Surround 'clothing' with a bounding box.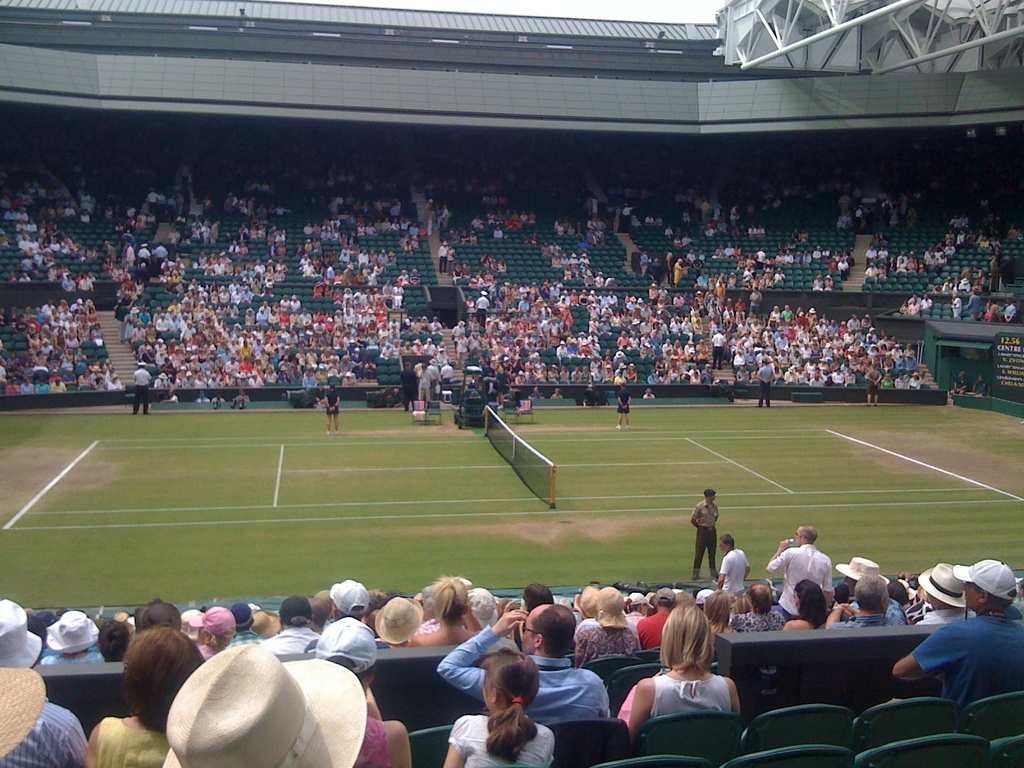
<bbox>831, 613, 908, 629</bbox>.
